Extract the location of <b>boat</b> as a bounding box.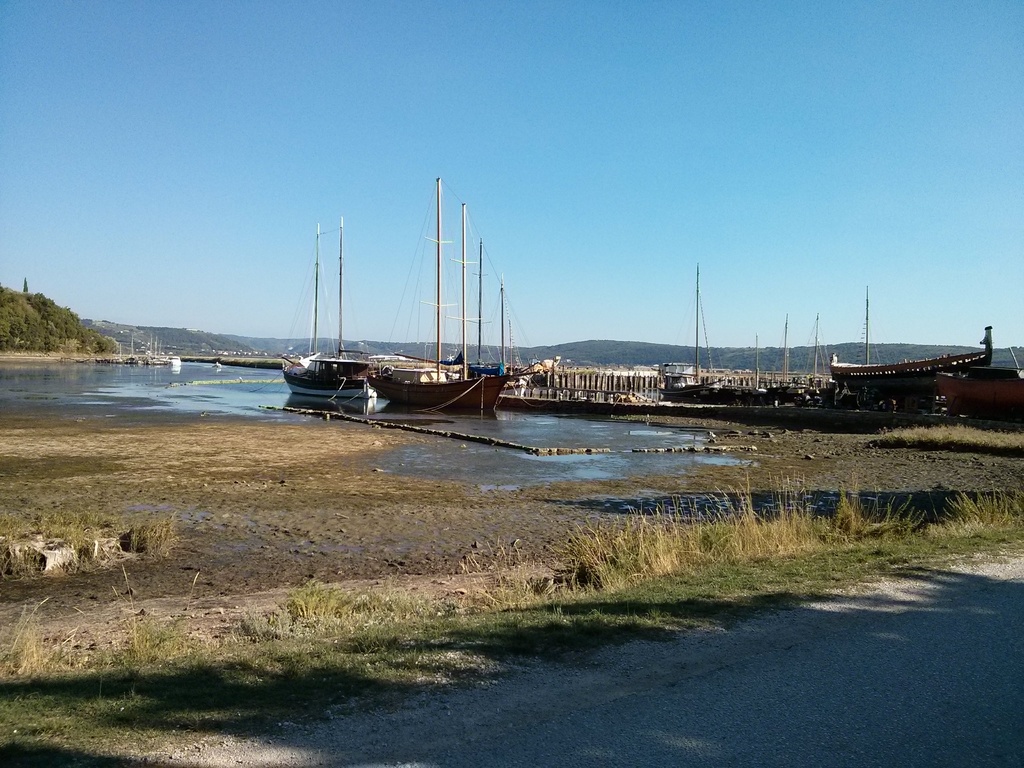
[left=831, top=327, right=991, bottom=396].
